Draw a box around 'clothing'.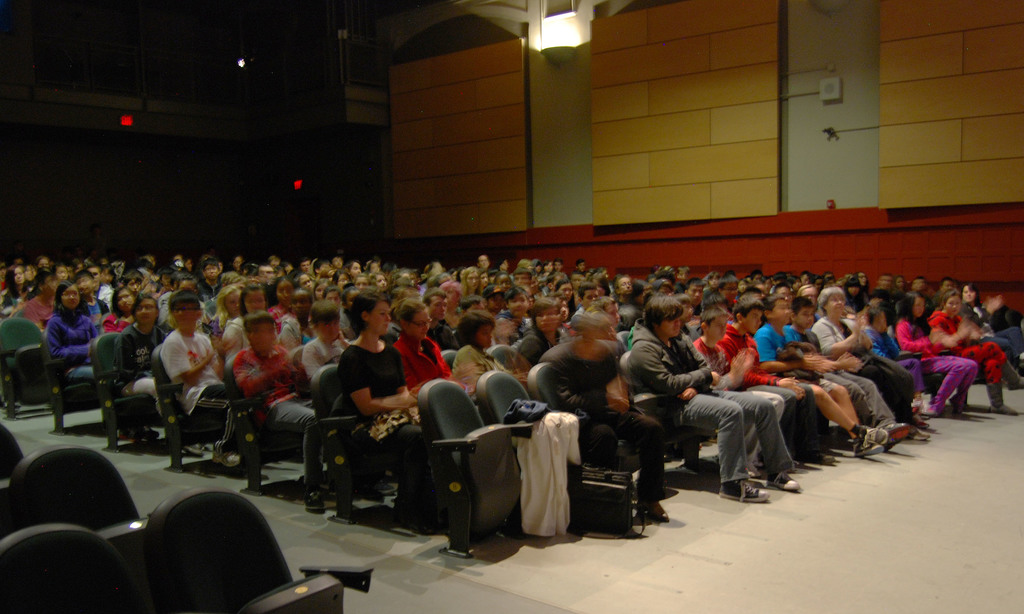
select_region(45, 302, 99, 373).
